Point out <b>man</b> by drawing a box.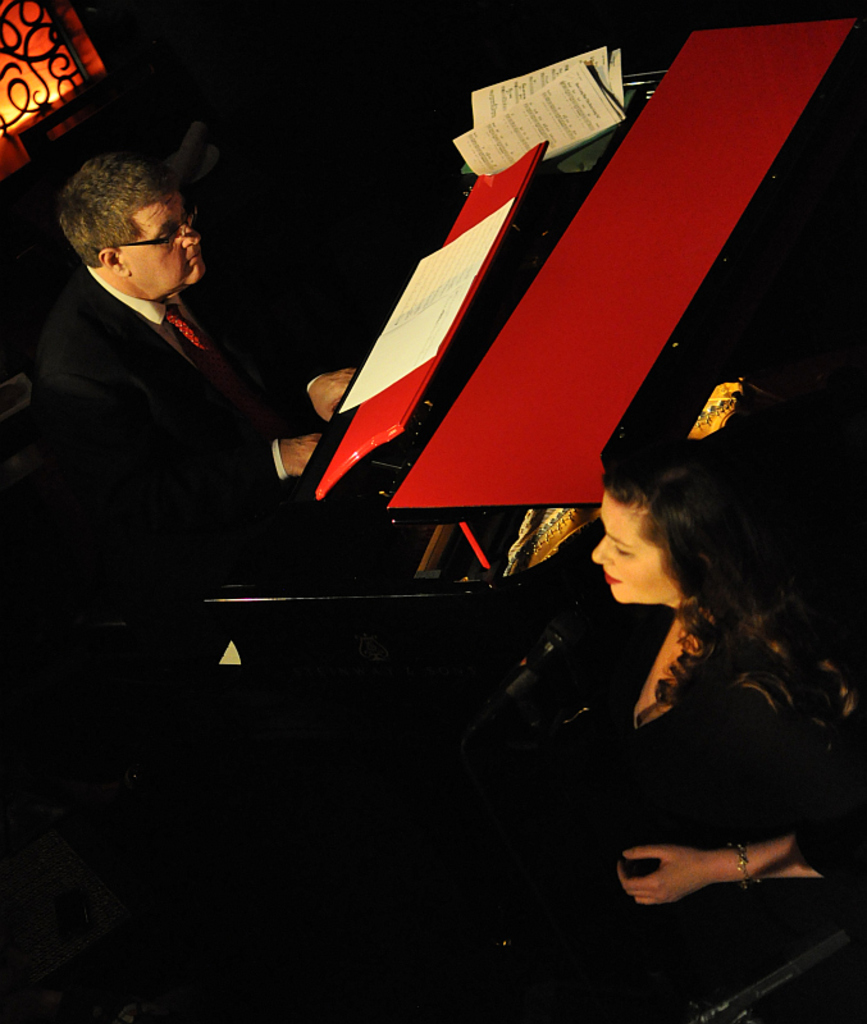
(left=59, top=150, right=356, bottom=498).
